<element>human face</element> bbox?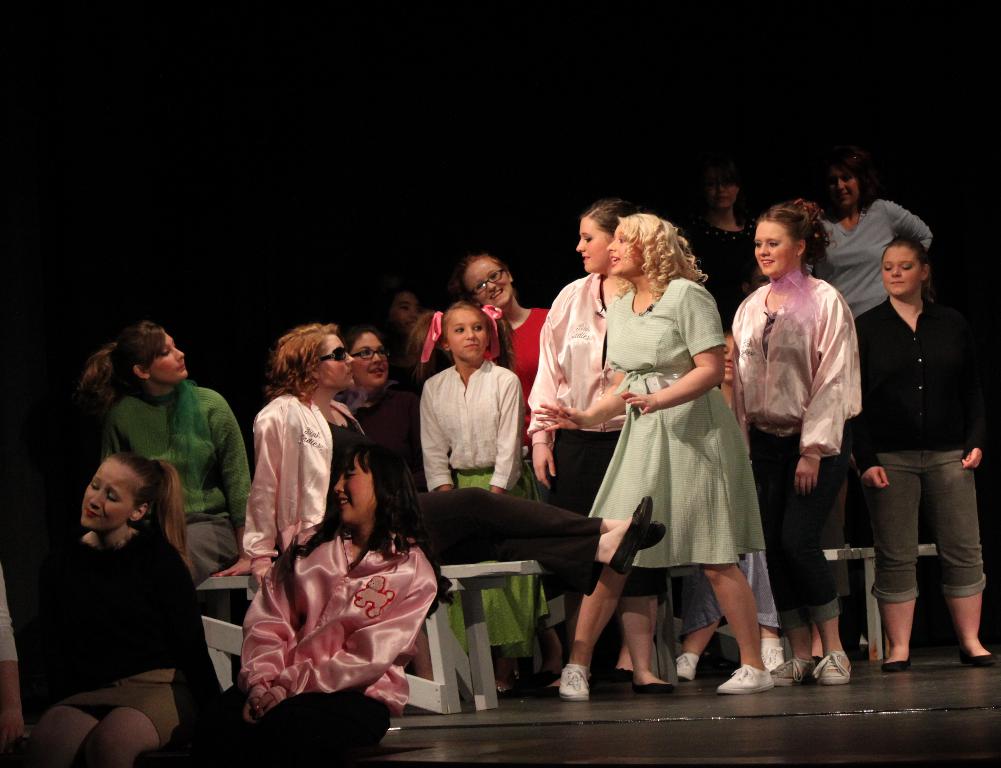
crop(333, 452, 381, 534)
